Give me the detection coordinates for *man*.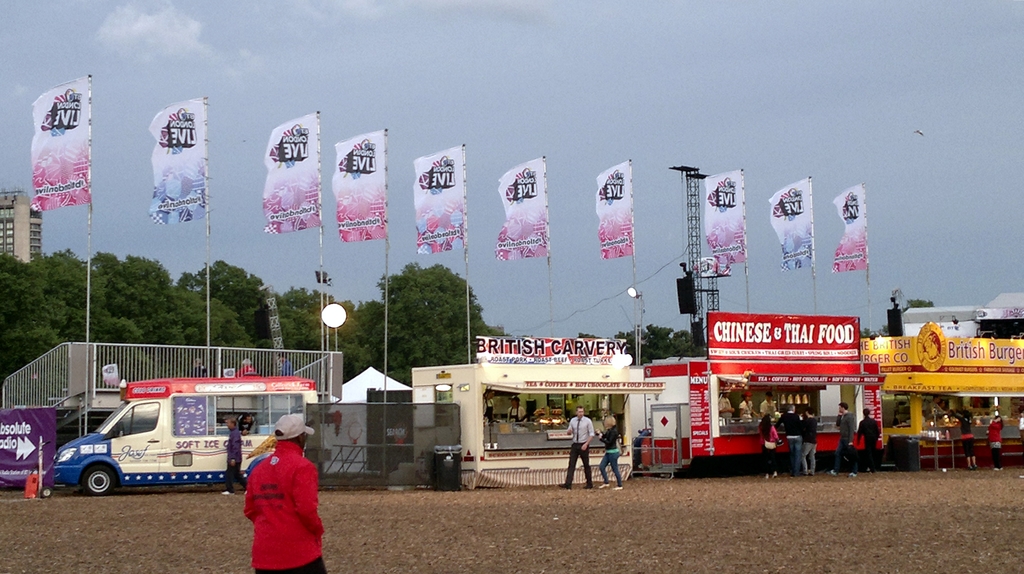
797/407/816/475.
